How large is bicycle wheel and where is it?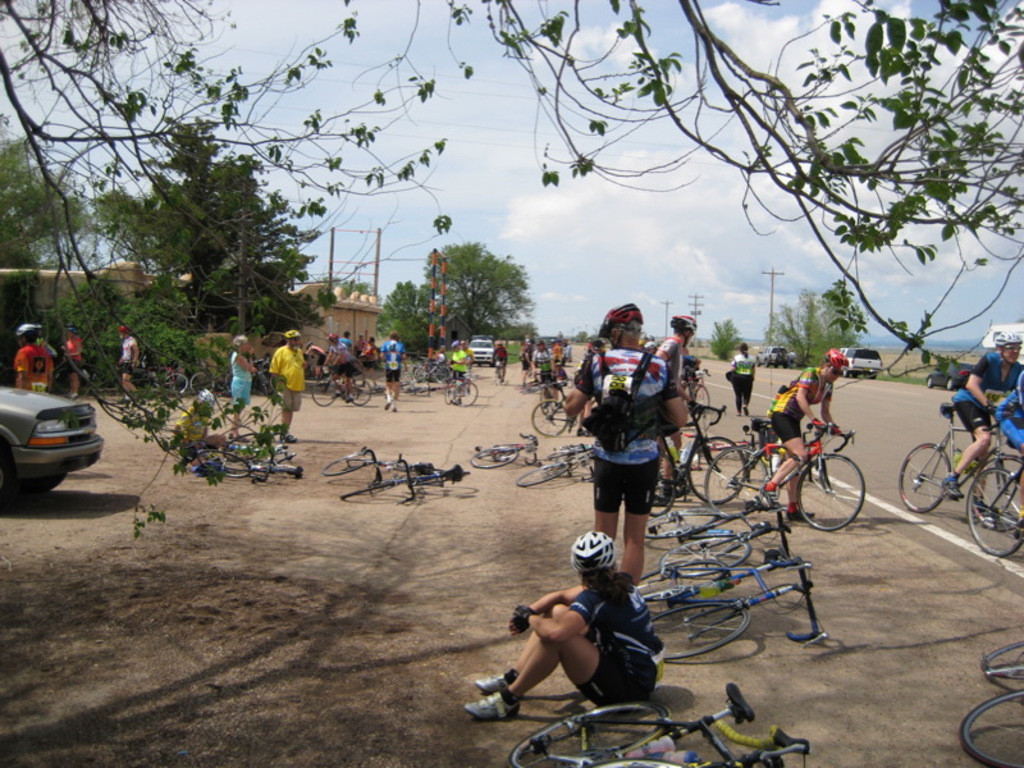
Bounding box: {"left": 794, "top": 447, "right": 872, "bottom": 534}.
